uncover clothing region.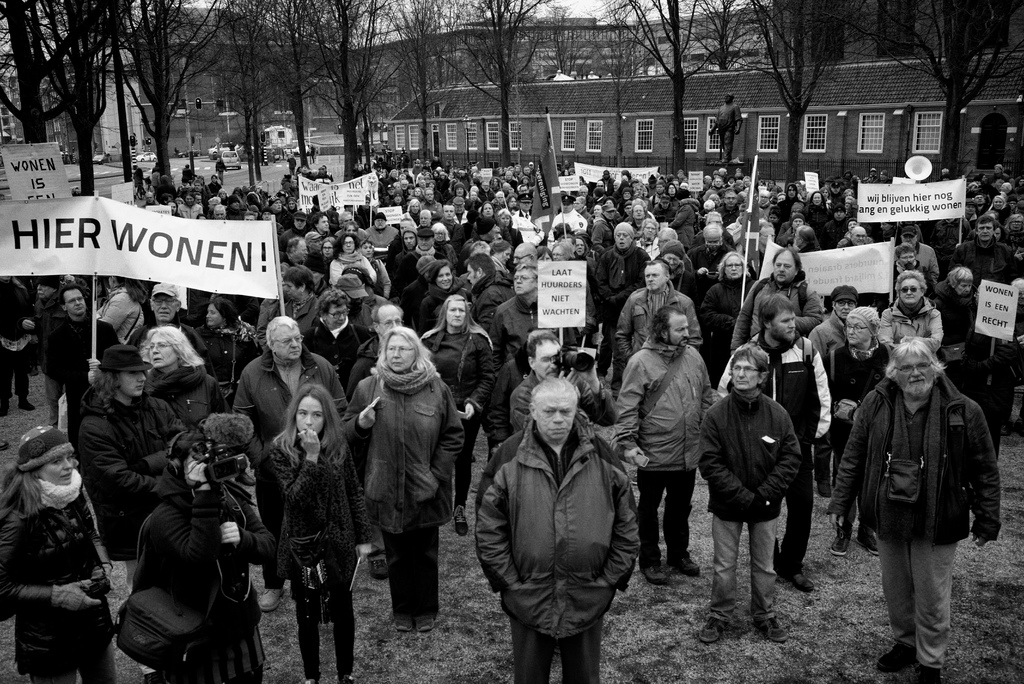
Uncovered: [365, 221, 402, 263].
